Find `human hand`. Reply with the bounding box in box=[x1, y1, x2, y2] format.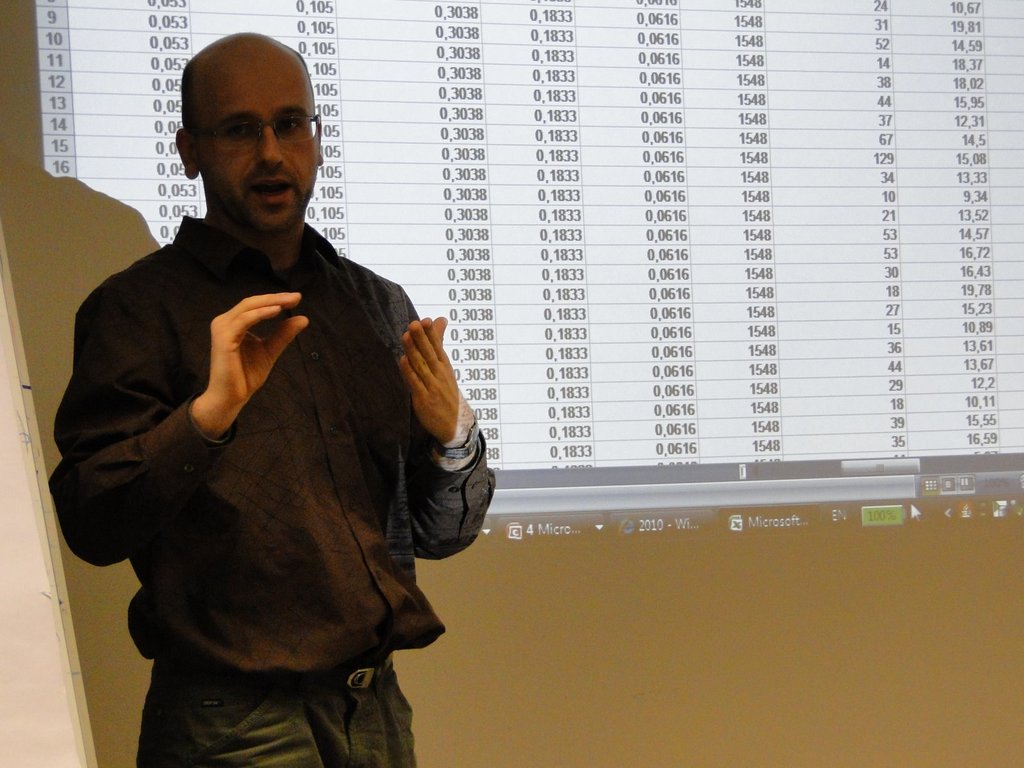
box=[151, 269, 310, 449].
